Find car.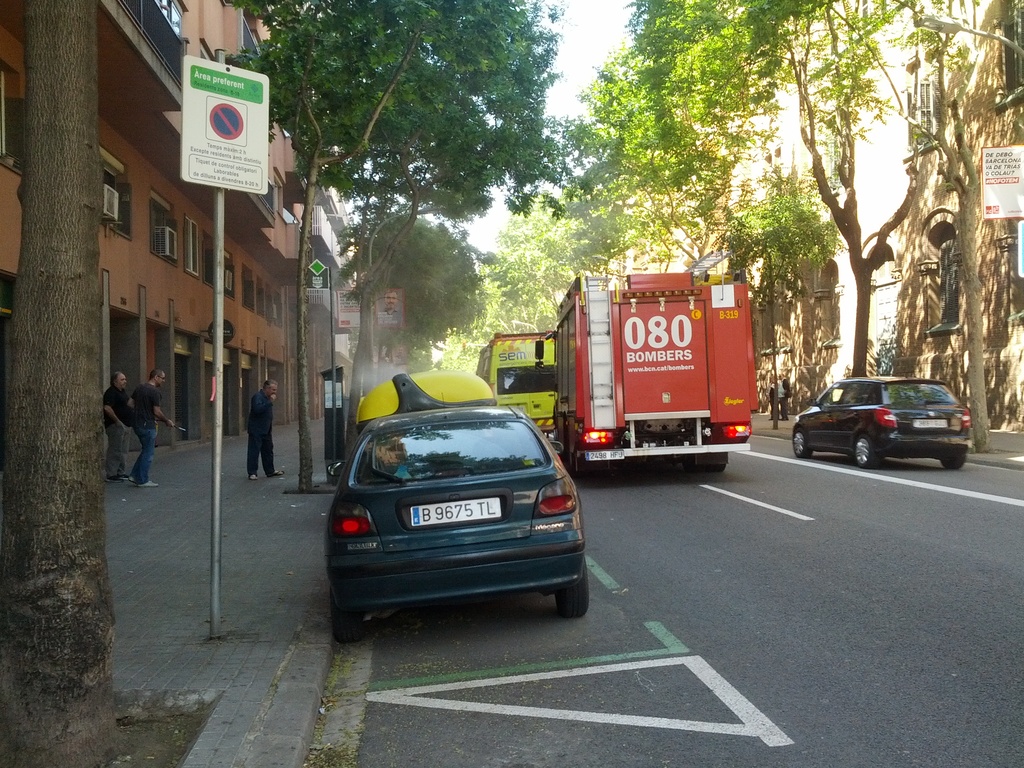
l=791, t=373, r=979, b=466.
